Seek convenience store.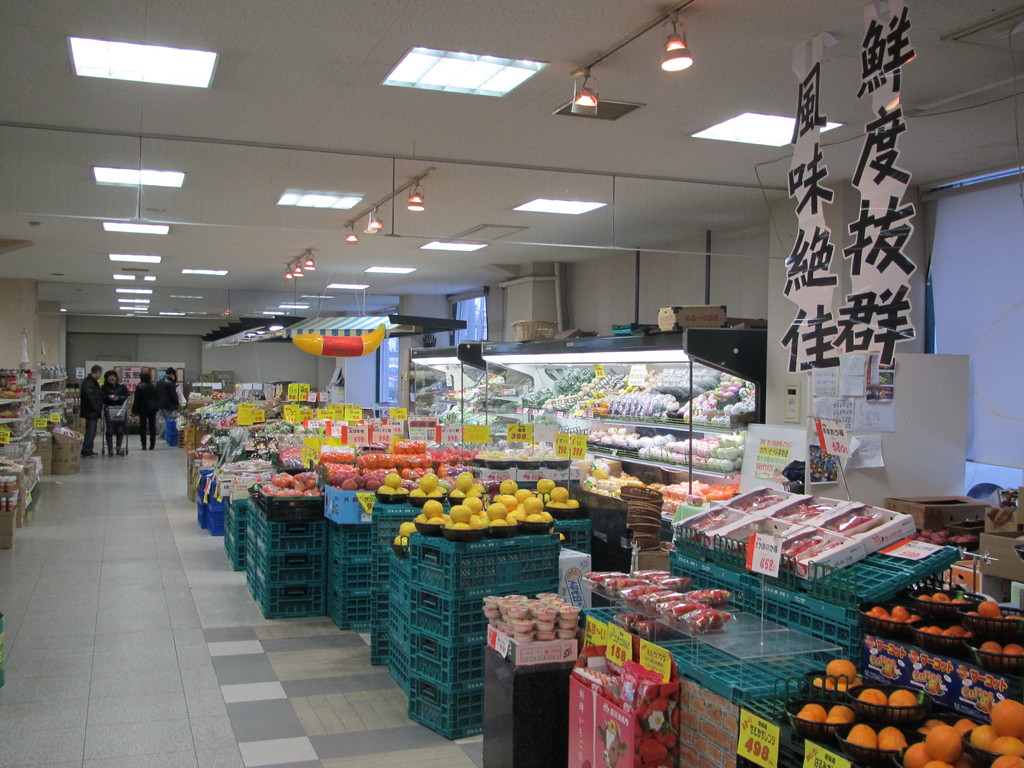
17 13 994 749.
